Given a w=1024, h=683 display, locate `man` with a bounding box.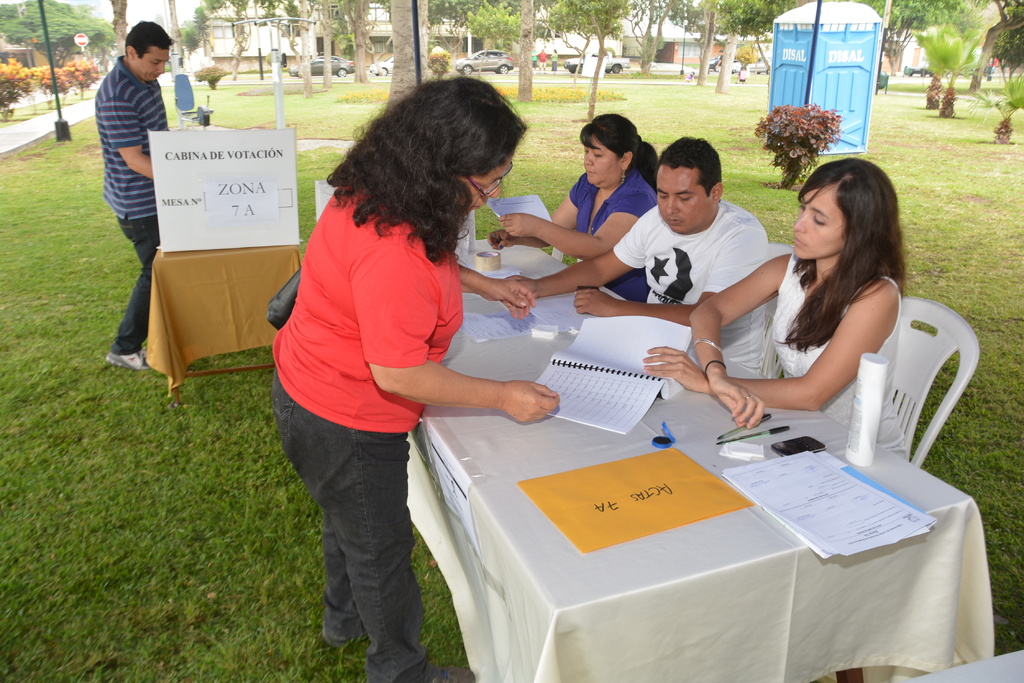
Located: box(530, 45, 537, 72).
